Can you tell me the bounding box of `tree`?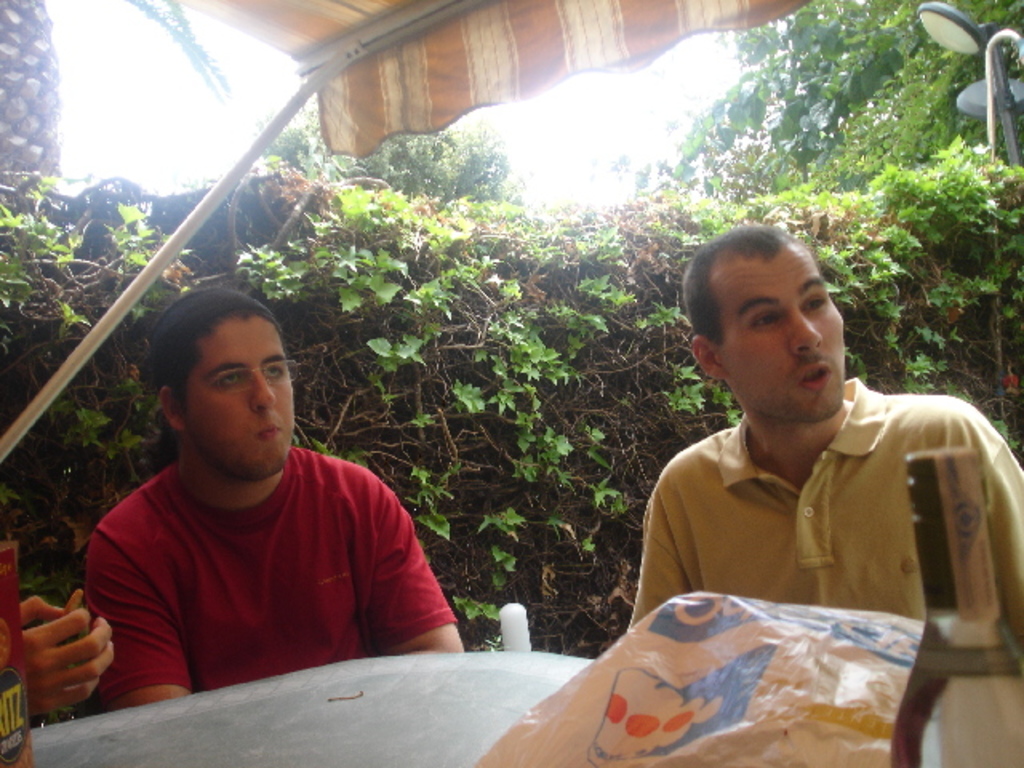
l=662, t=0, r=1022, b=200.
